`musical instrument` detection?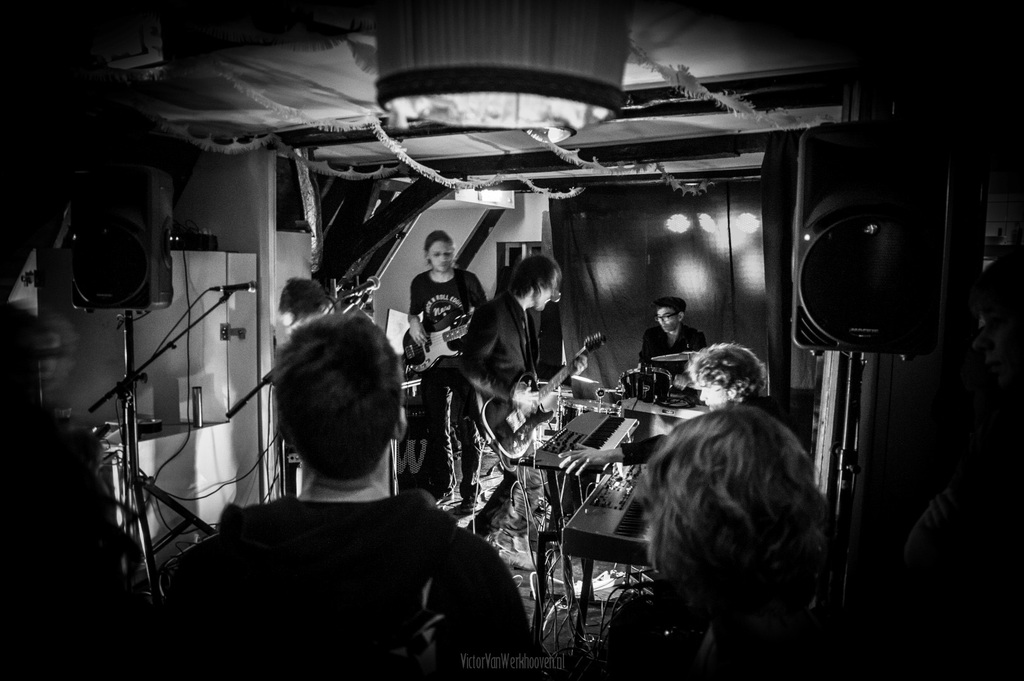
bbox=(471, 326, 609, 460)
